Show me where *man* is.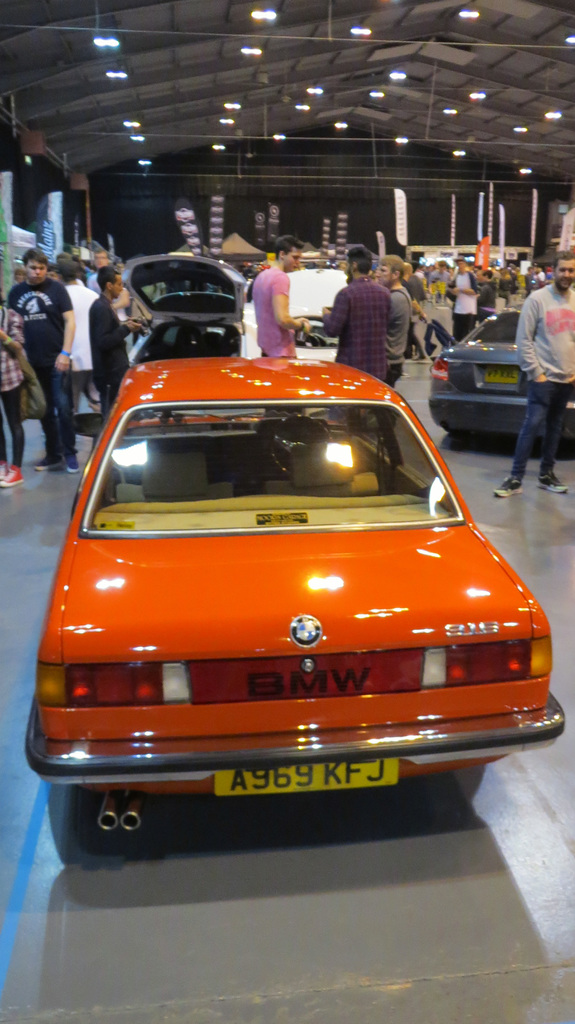
*man* is at [left=501, top=244, right=572, bottom=489].
